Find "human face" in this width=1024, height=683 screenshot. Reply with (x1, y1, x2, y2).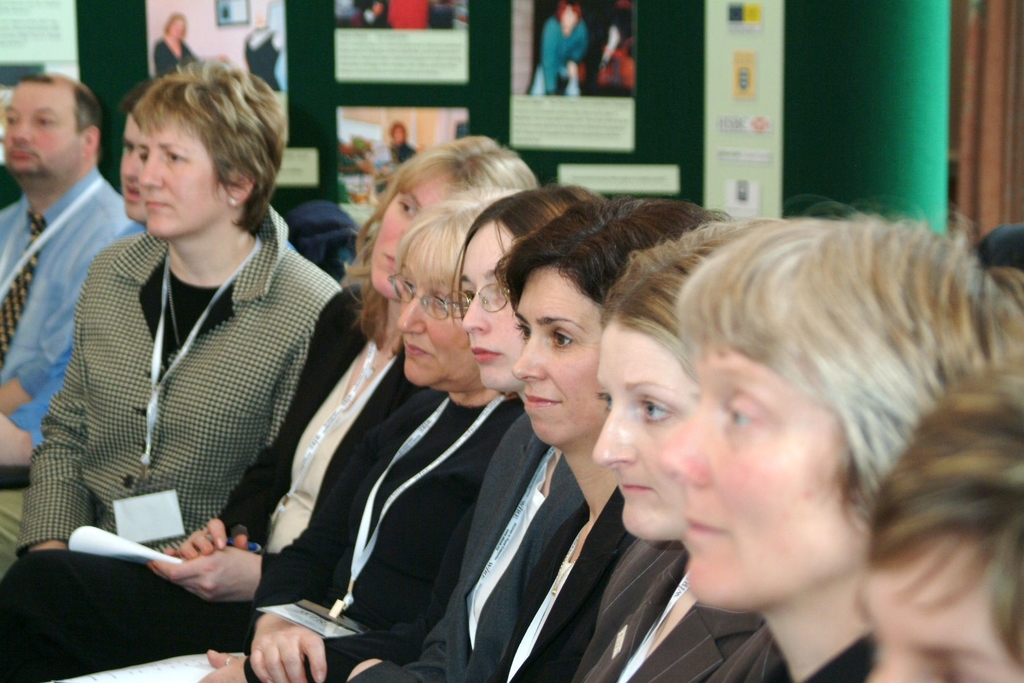
(397, 240, 459, 387).
